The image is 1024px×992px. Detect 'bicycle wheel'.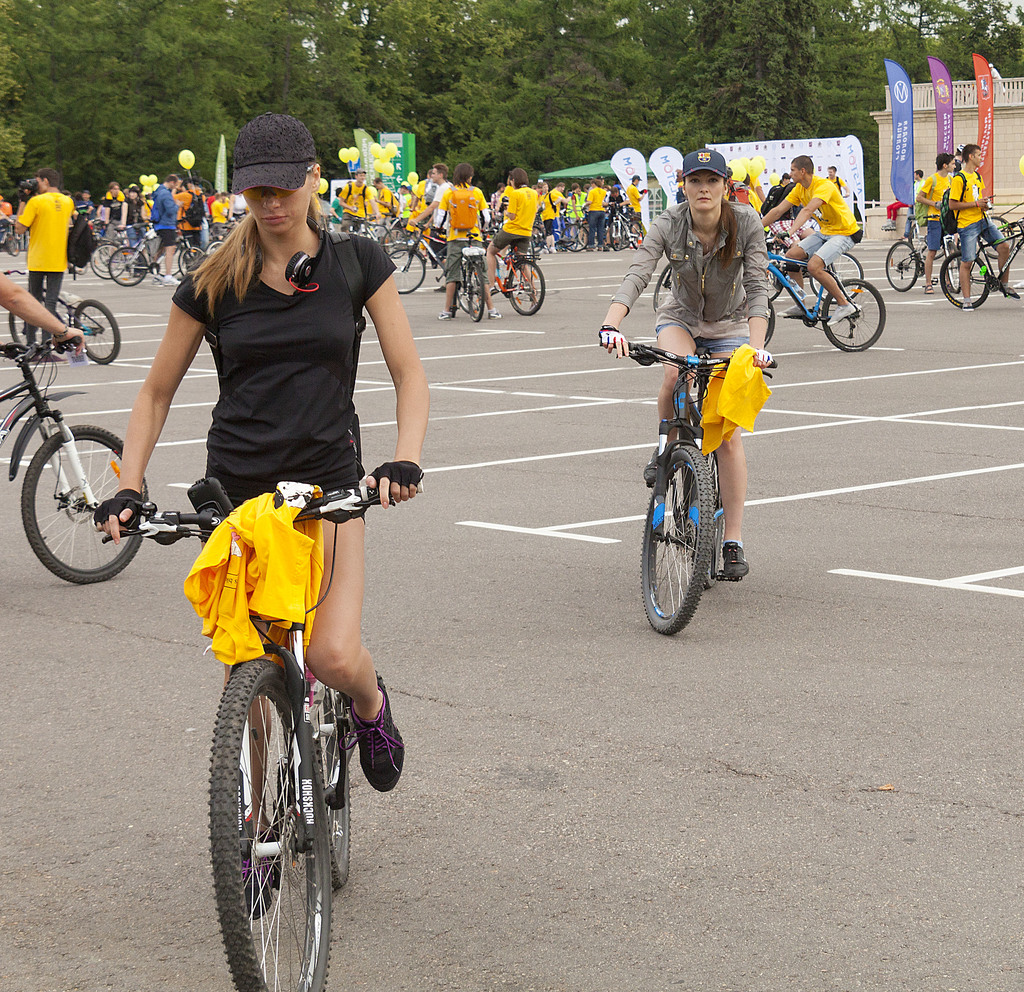
Detection: {"x1": 17, "y1": 423, "x2": 150, "y2": 589}.
